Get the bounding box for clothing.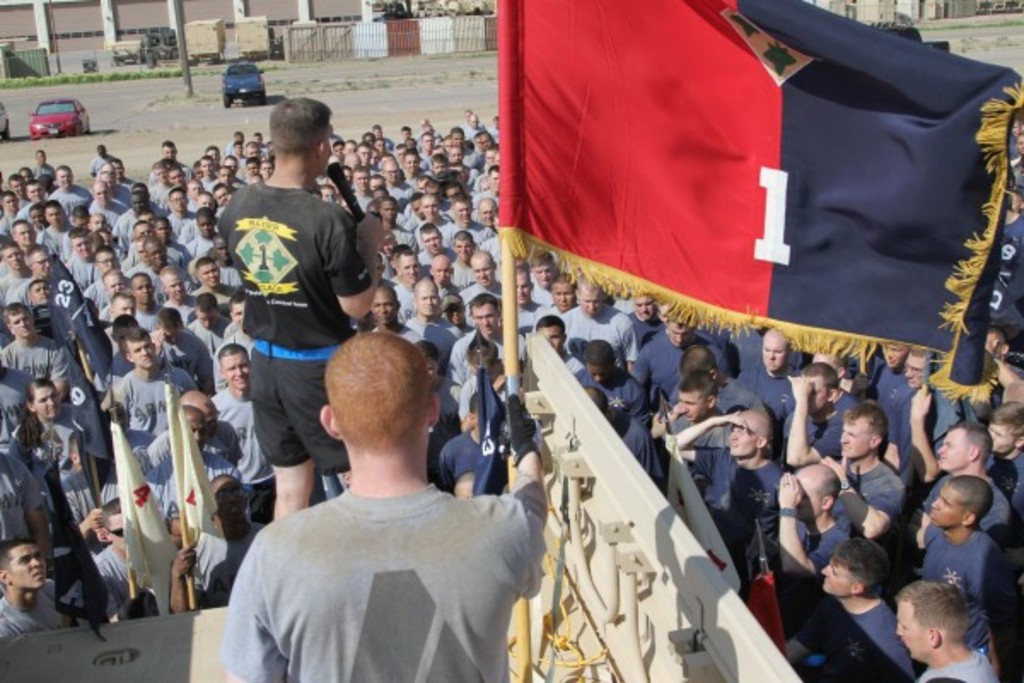
155:154:193:179.
